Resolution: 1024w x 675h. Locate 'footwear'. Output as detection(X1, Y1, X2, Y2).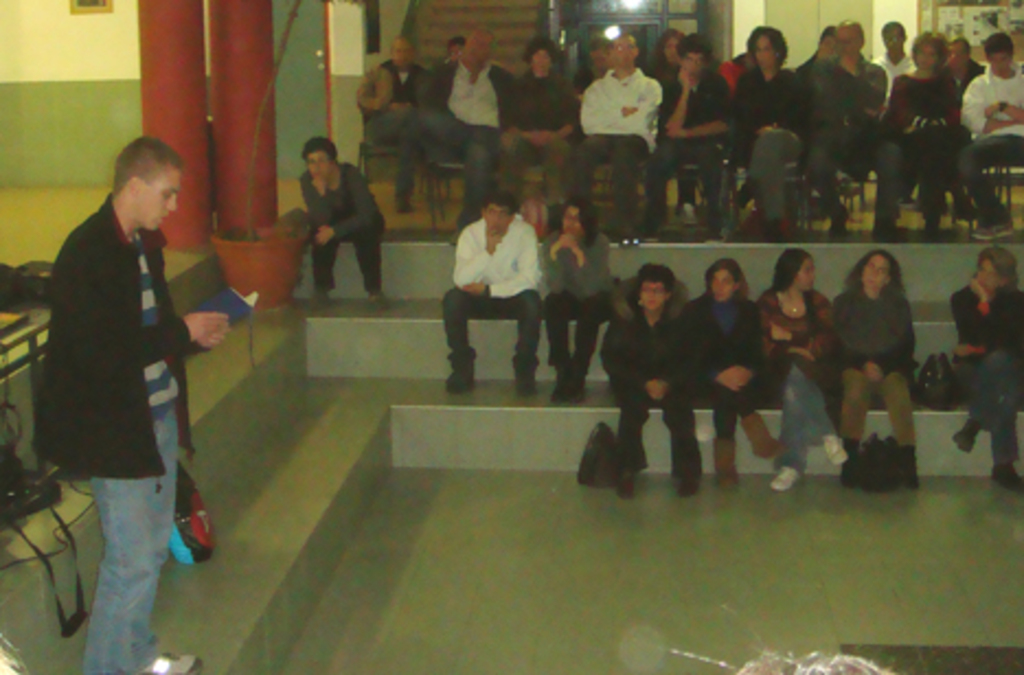
detection(974, 213, 1011, 241).
